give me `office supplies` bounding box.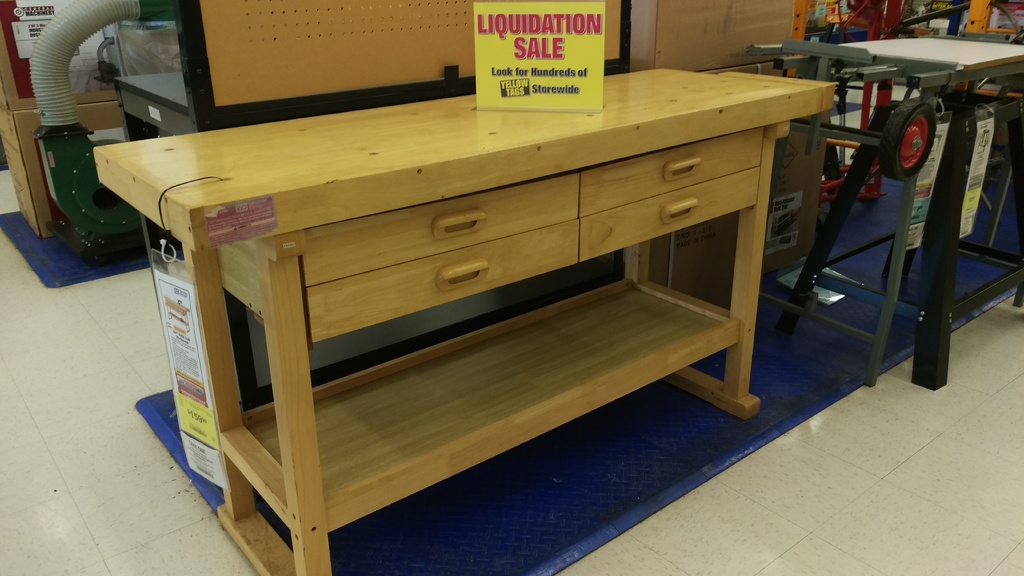
box=[799, 33, 1023, 380].
